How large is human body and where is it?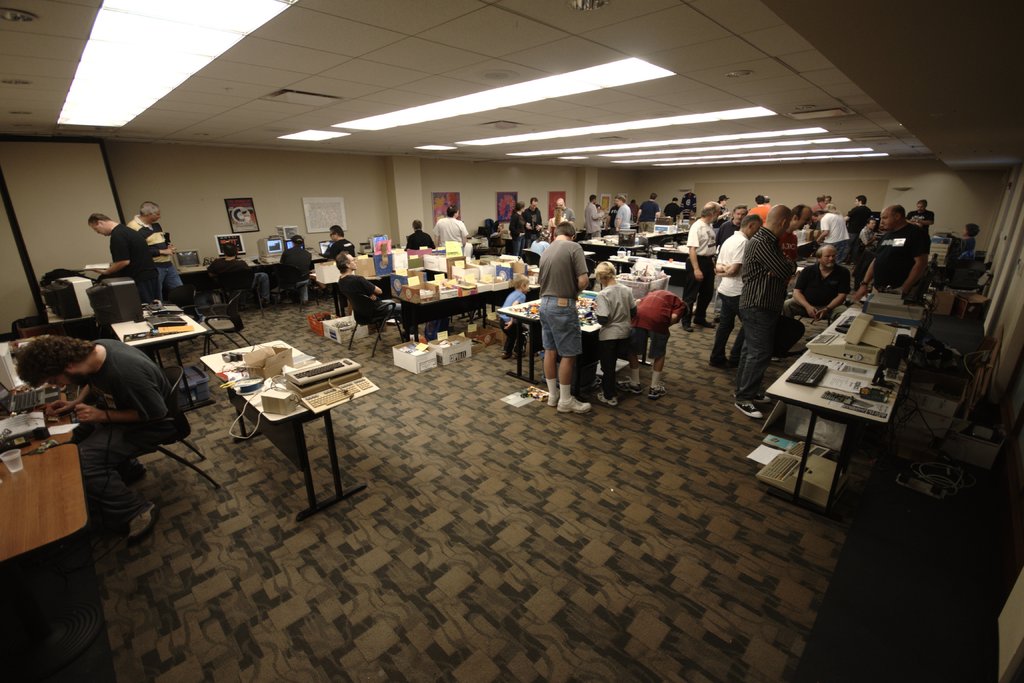
Bounding box: locate(326, 224, 353, 258).
